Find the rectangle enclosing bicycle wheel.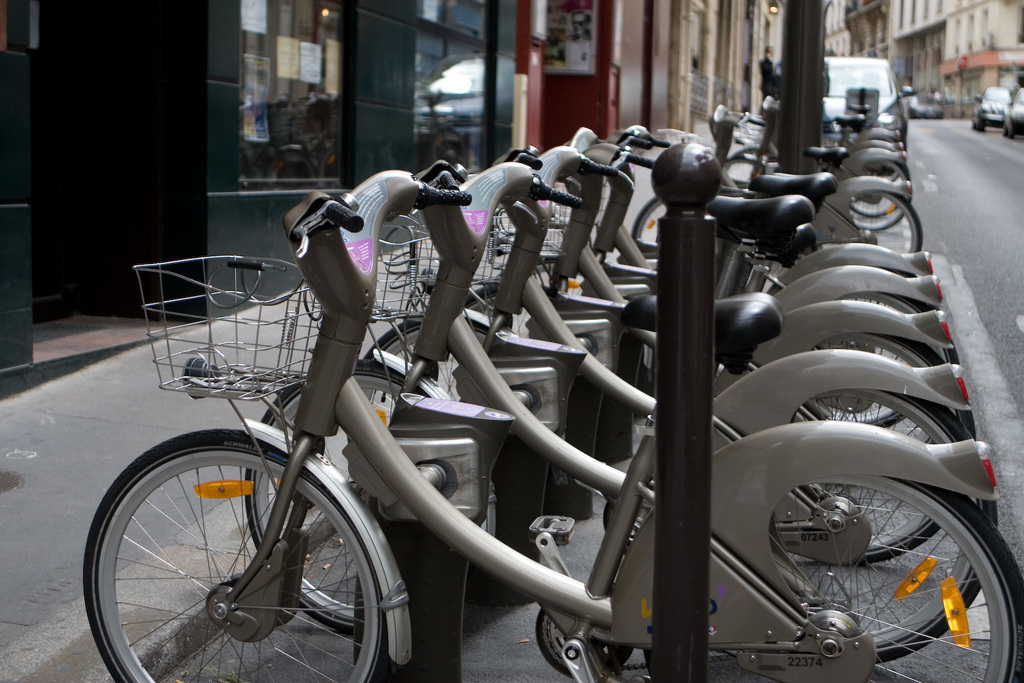
x1=809, y1=325, x2=933, y2=446.
